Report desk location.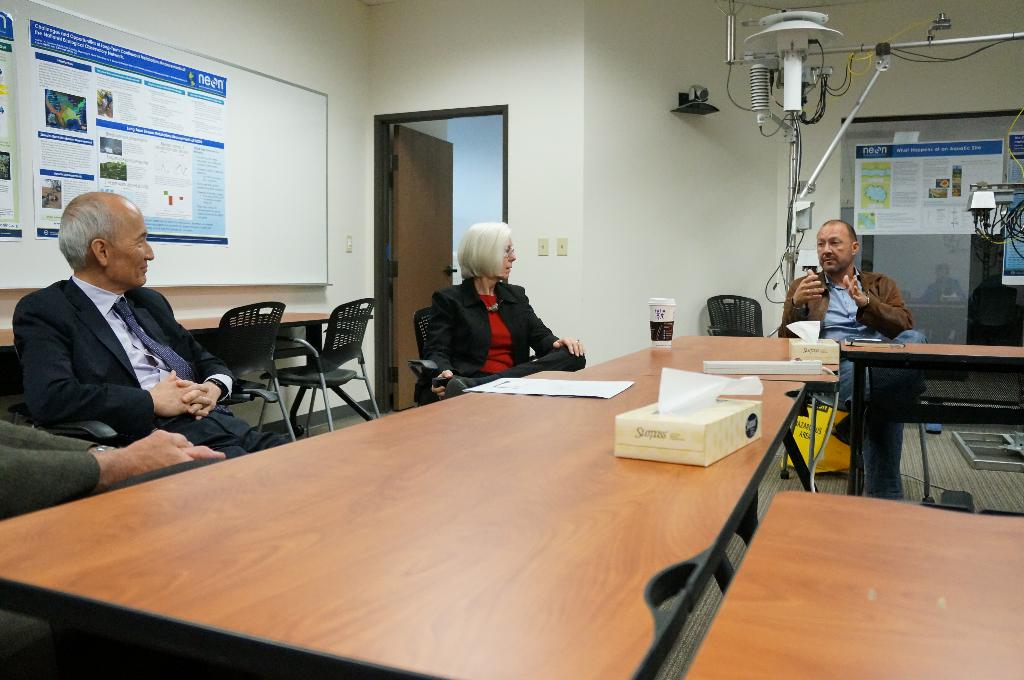
Report: 0:373:811:679.
